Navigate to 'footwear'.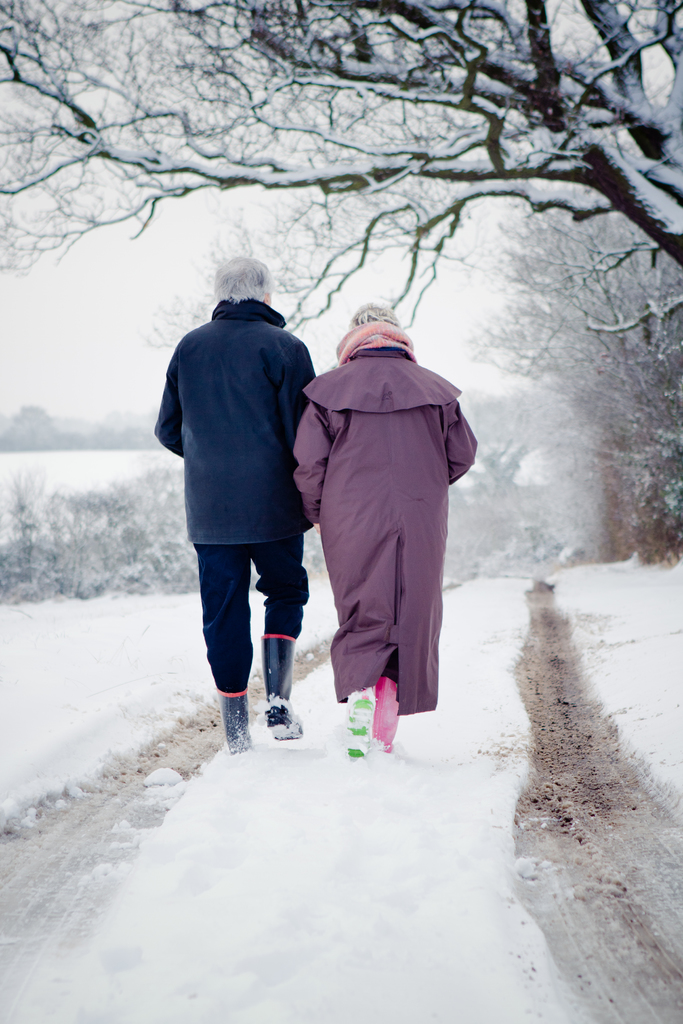
Navigation target: locate(265, 696, 310, 746).
